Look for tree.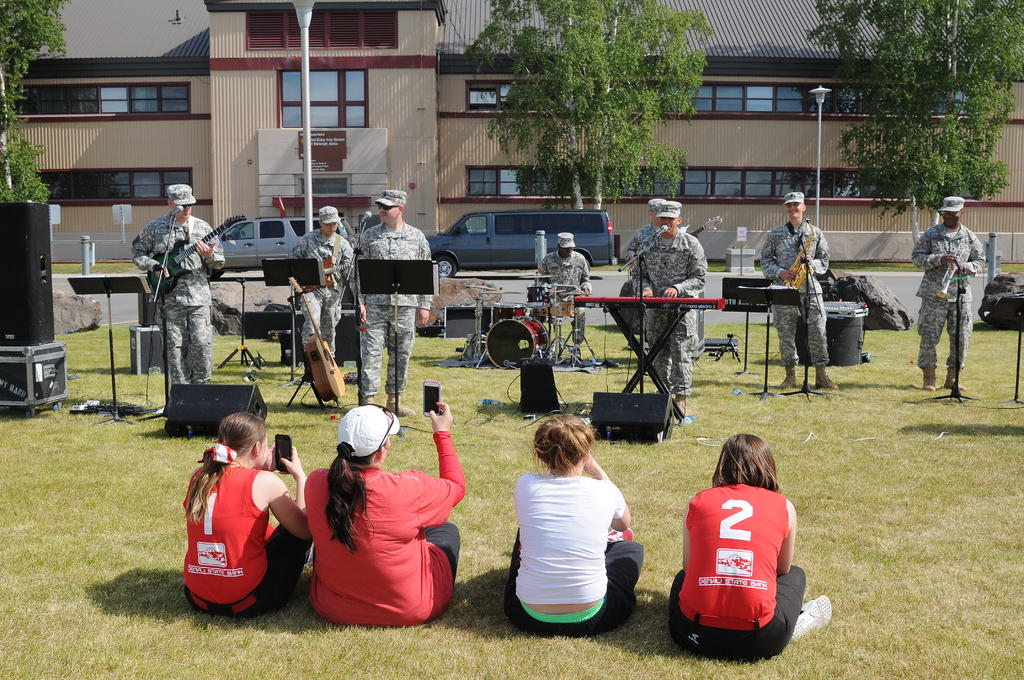
Found: 807, 10, 1007, 233.
